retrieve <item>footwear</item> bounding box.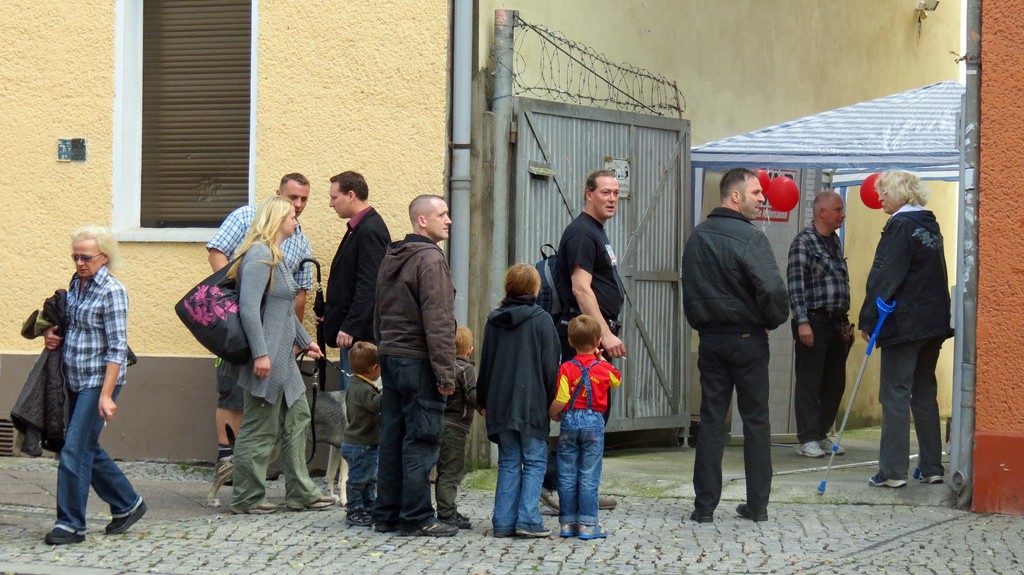
Bounding box: bbox=(556, 521, 575, 542).
